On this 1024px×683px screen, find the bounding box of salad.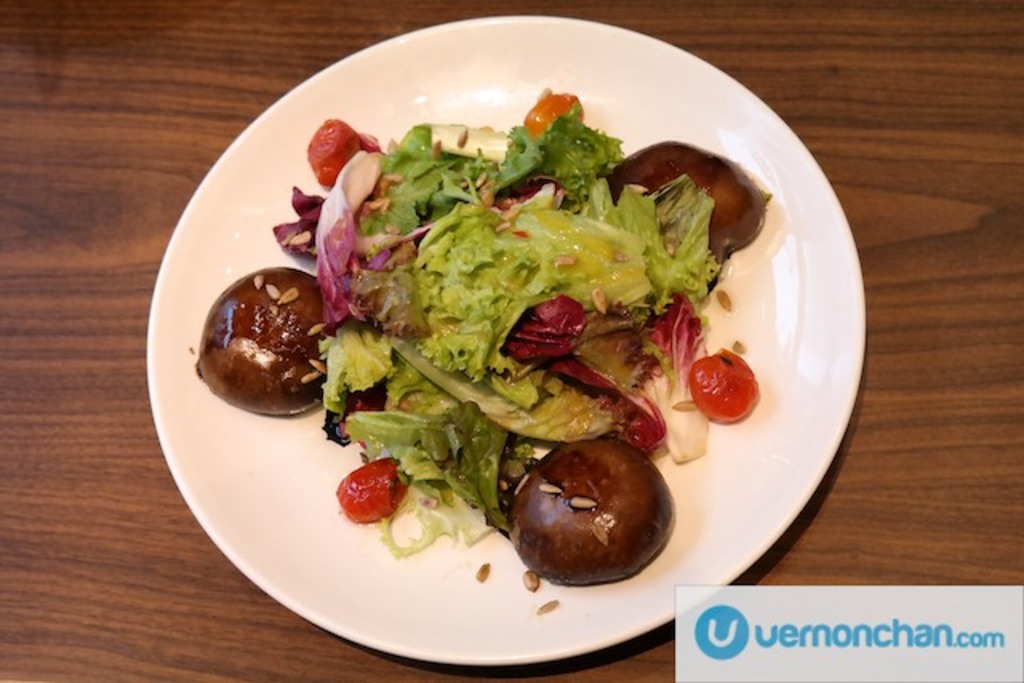
Bounding box: {"left": 192, "top": 75, "right": 781, "bottom": 605}.
